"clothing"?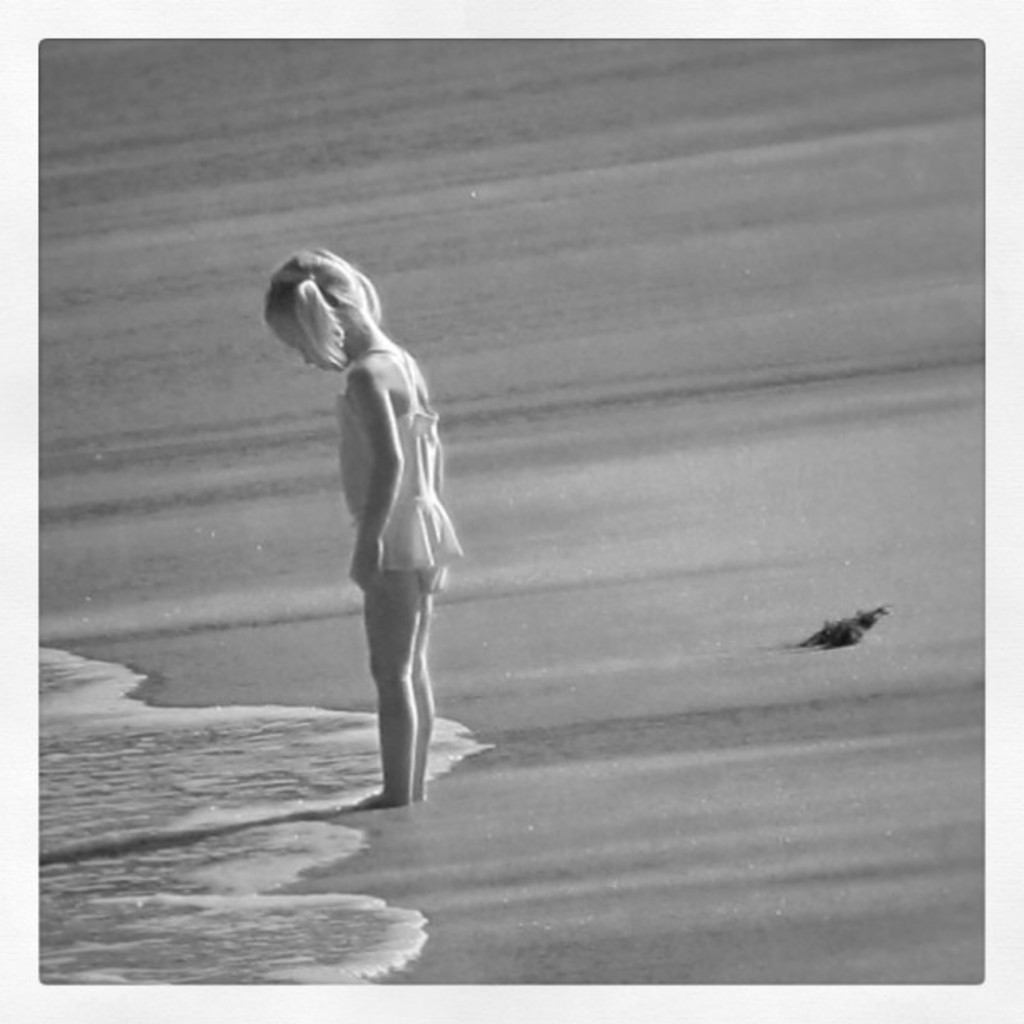
[x1=335, y1=345, x2=462, y2=576]
